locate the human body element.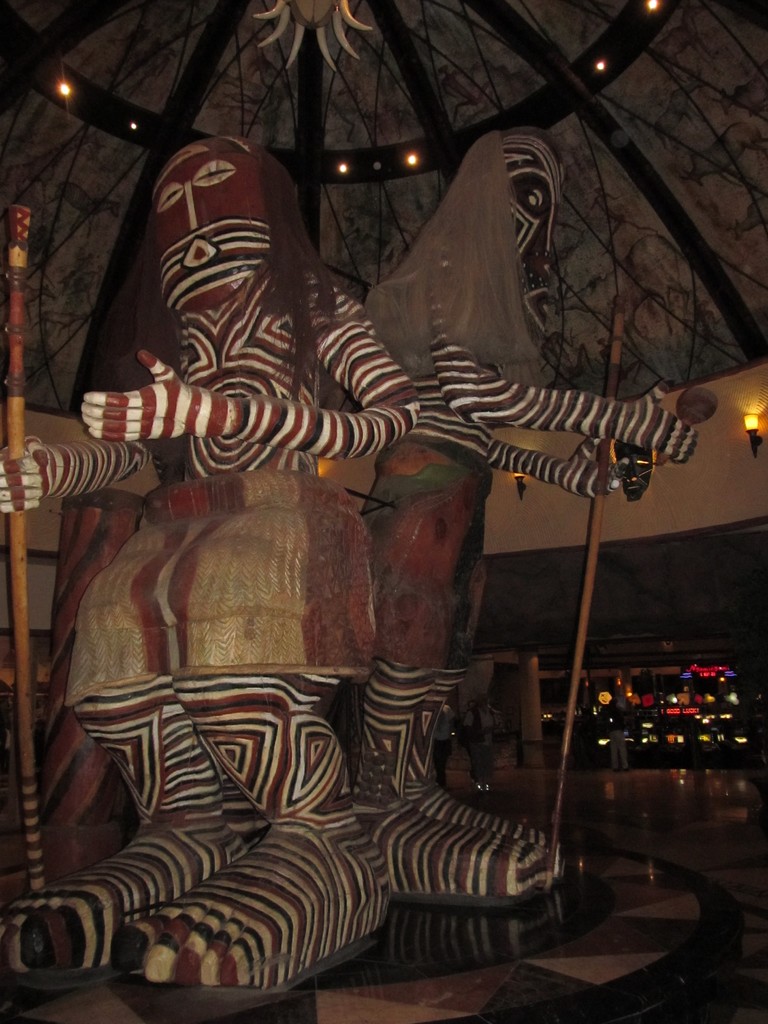
Element bbox: l=0, t=138, r=418, b=991.
